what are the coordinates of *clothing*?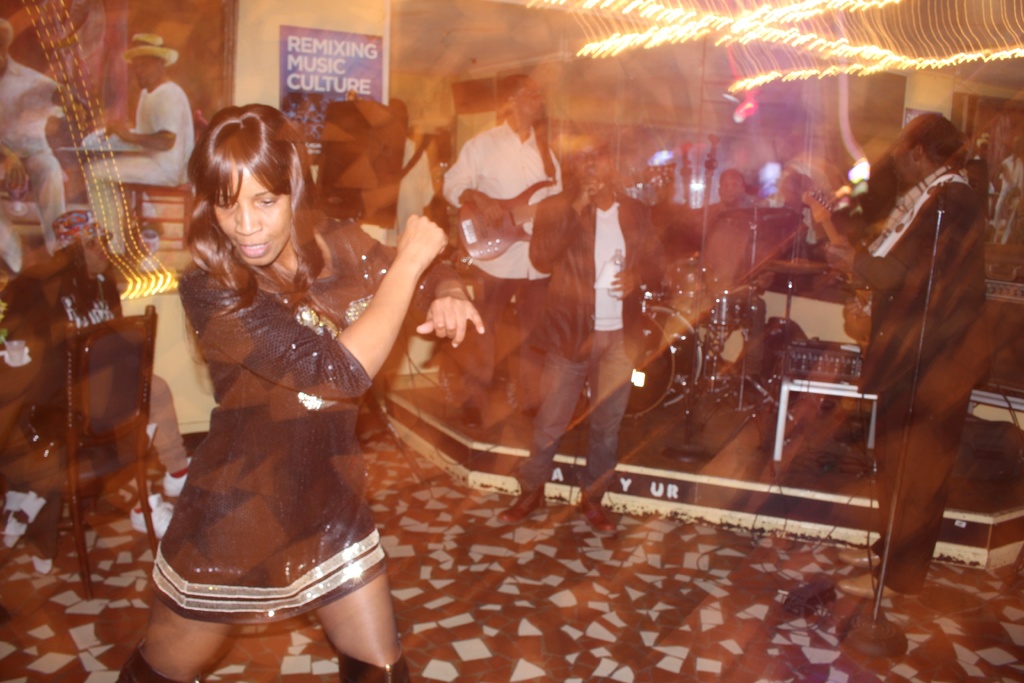
pyautogui.locateOnScreen(762, 147, 848, 247).
